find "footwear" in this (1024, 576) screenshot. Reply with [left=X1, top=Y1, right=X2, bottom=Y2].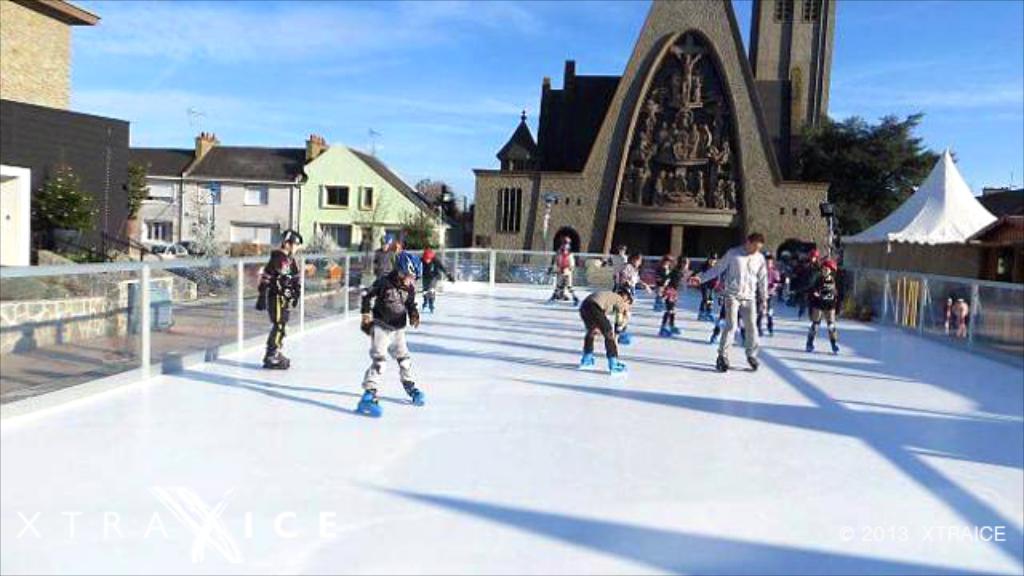
[left=406, top=382, right=424, bottom=406].
